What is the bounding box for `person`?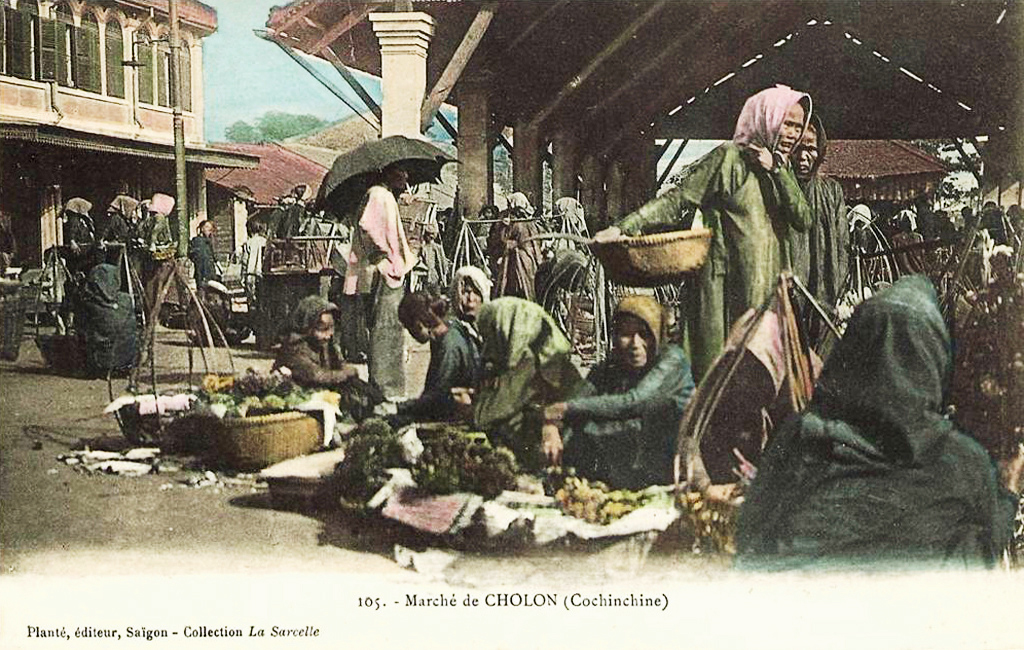
crop(443, 264, 491, 320).
